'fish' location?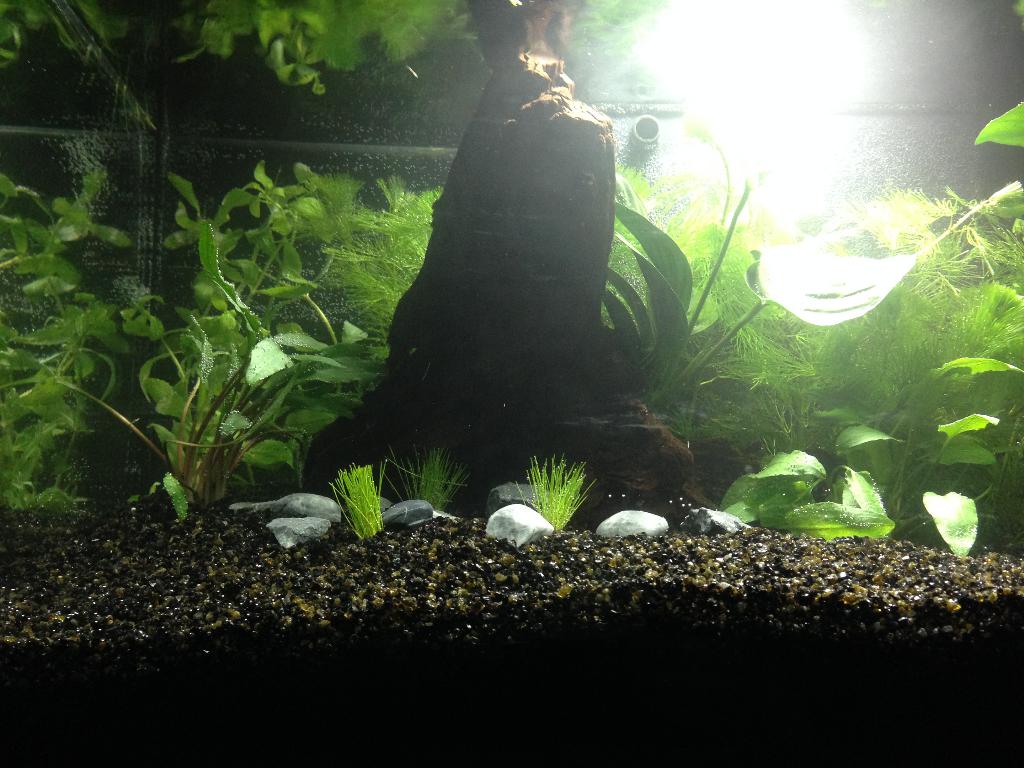
[739, 173, 1017, 329]
